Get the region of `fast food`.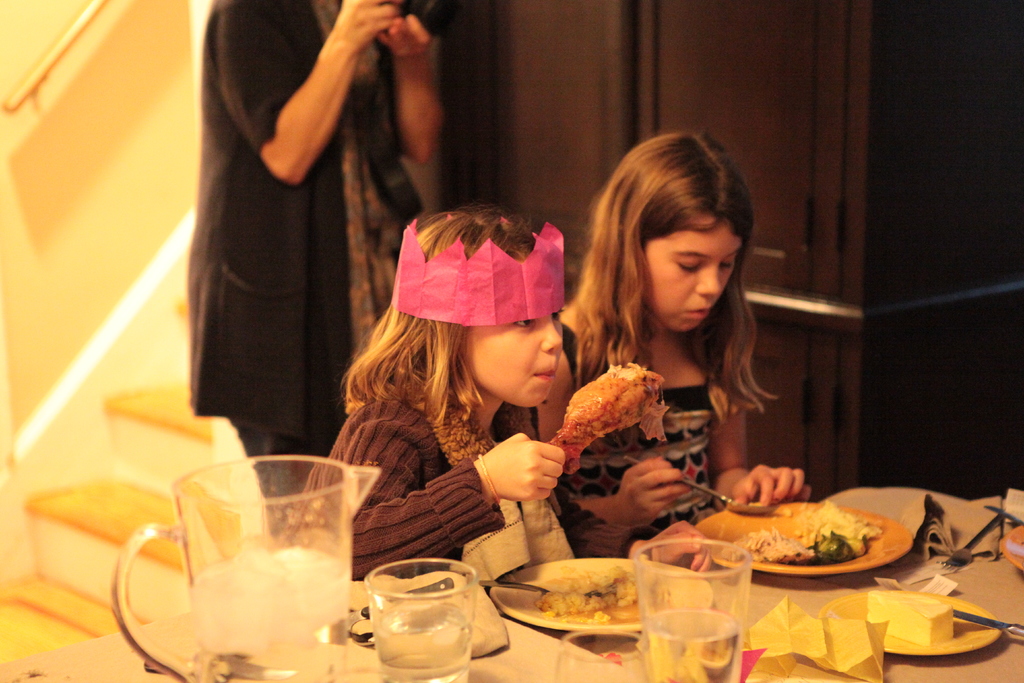
[729,524,826,573].
